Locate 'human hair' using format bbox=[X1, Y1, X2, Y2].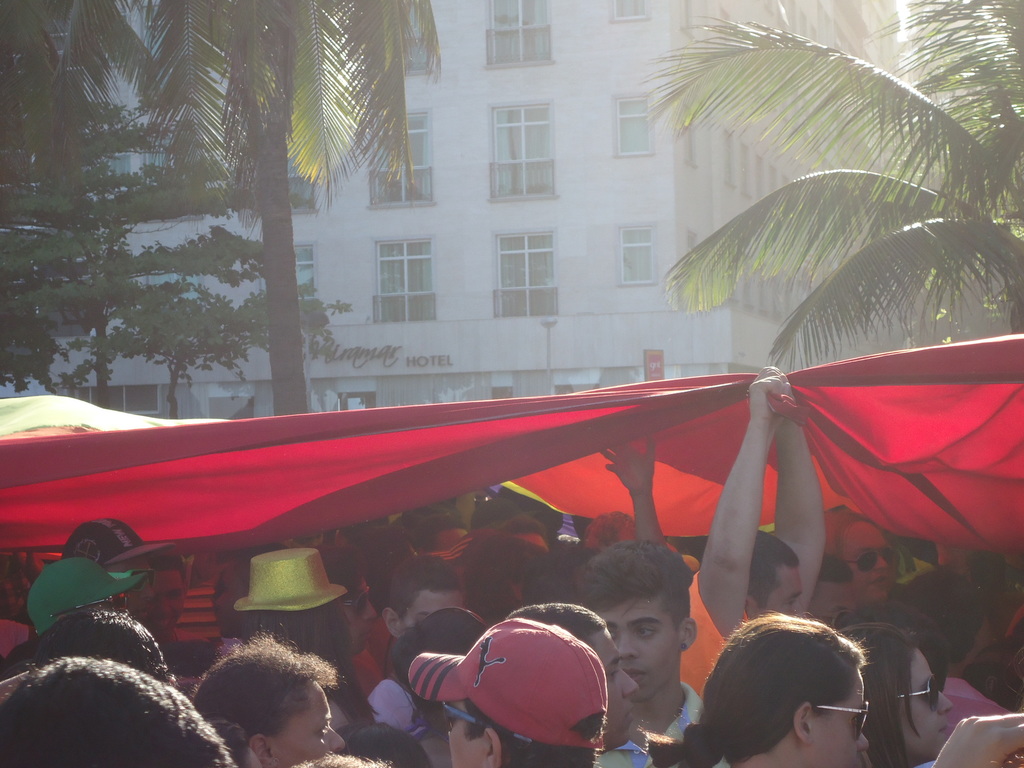
bbox=[285, 749, 392, 767].
